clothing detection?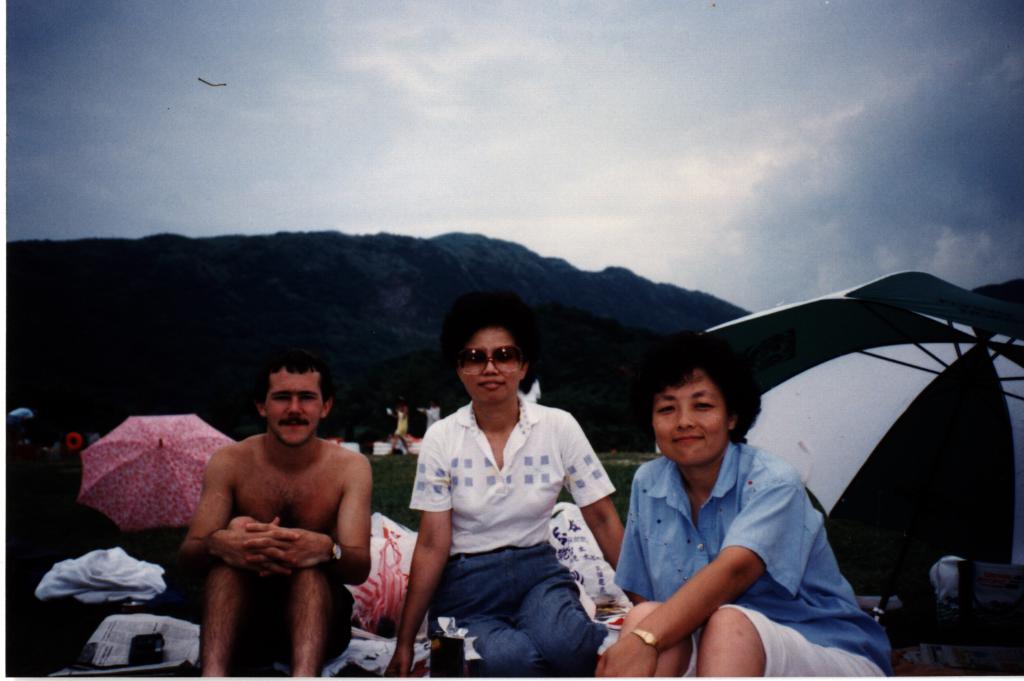
rect(411, 373, 616, 660)
